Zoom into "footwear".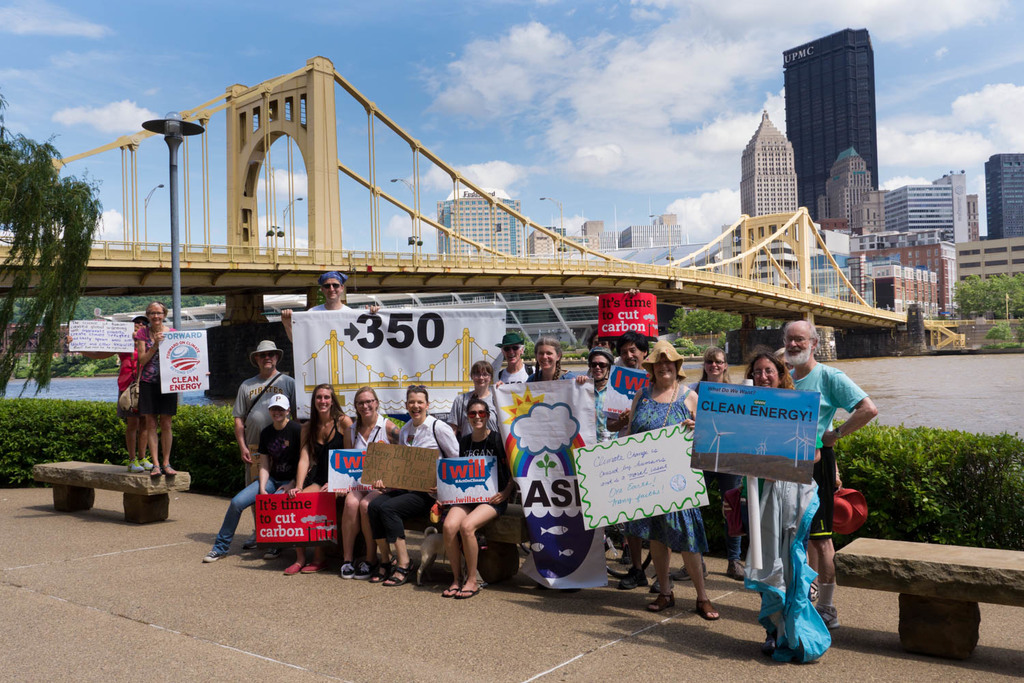
Zoom target: (left=242, top=531, right=262, bottom=550).
